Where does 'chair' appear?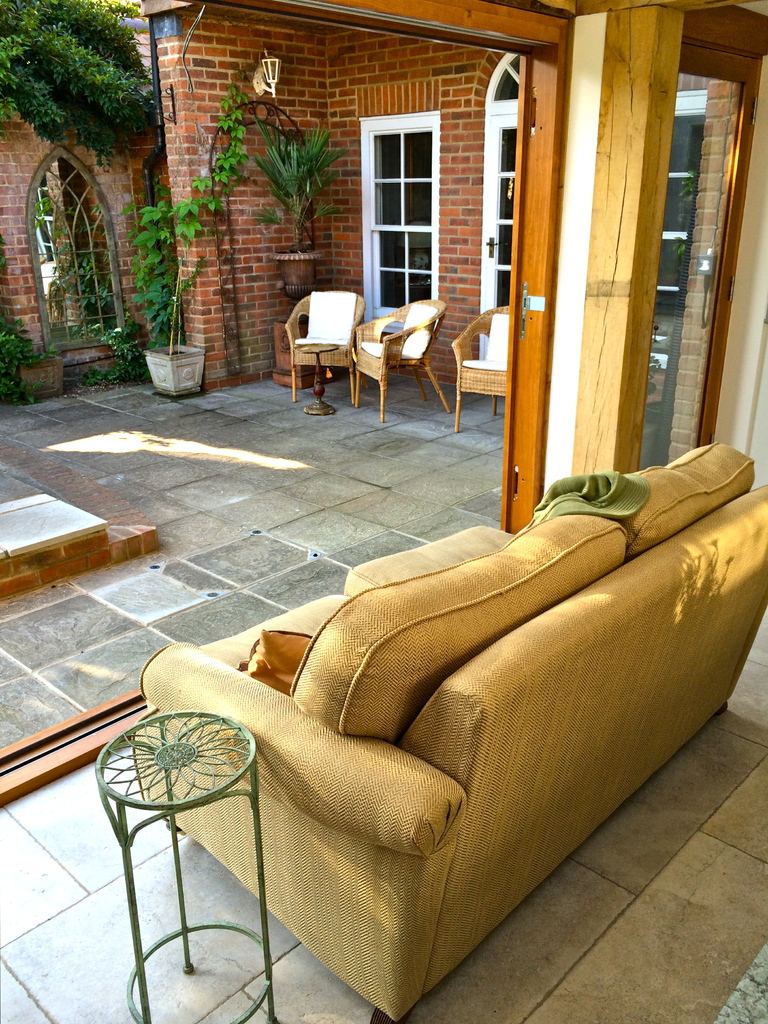
Appears at x1=284, y1=291, x2=368, y2=403.
